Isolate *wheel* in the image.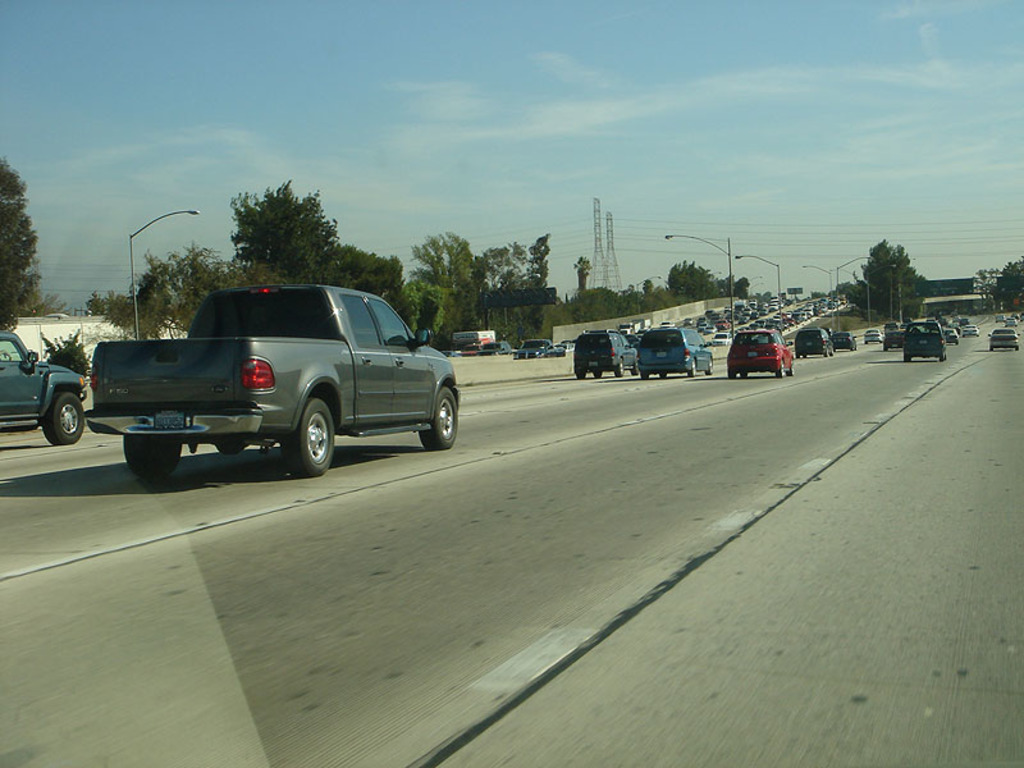
Isolated region: pyautogui.locateOnScreen(640, 371, 652, 379).
